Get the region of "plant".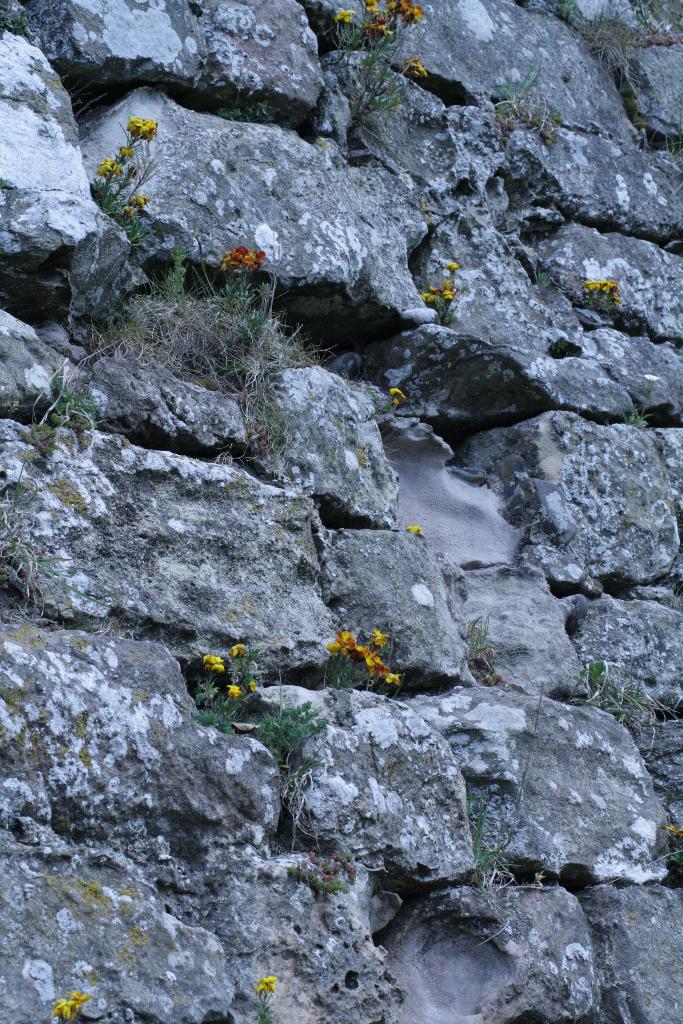
{"left": 582, "top": 653, "right": 659, "bottom": 712}.
